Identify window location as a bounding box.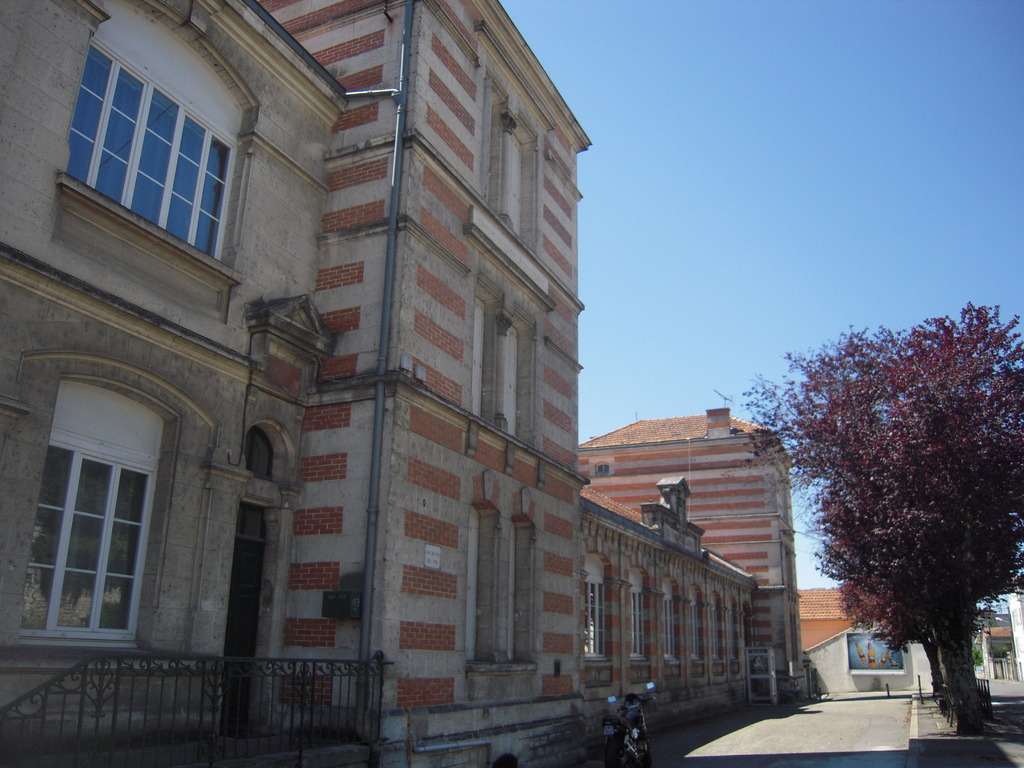
x1=690, y1=602, x2=702, y2=660.
